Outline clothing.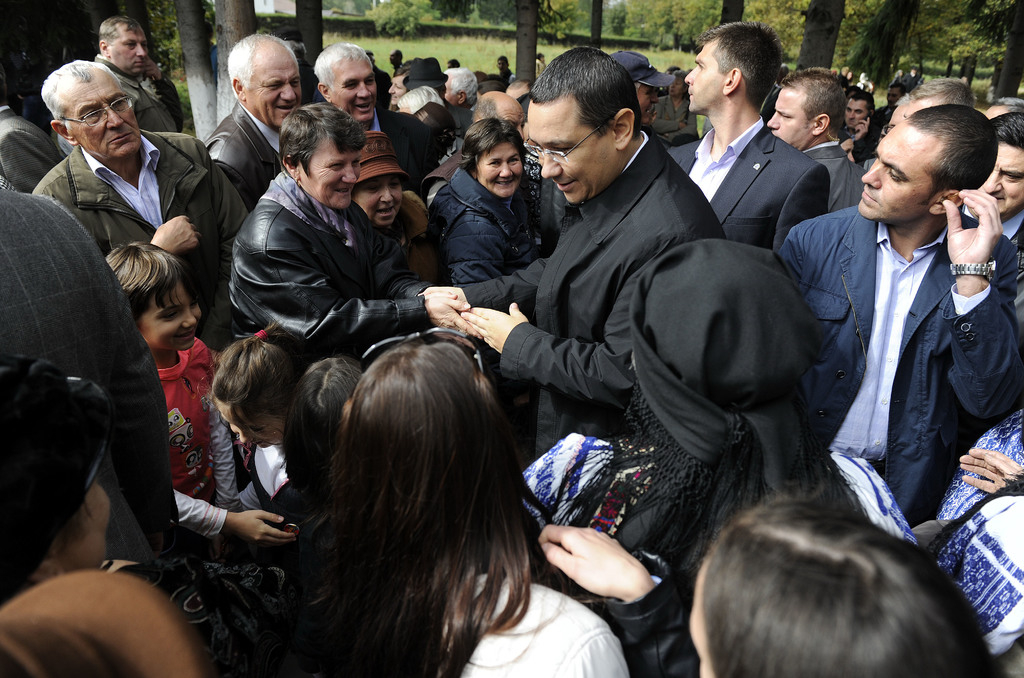
Outline: 781, 129, 1018, 566.
